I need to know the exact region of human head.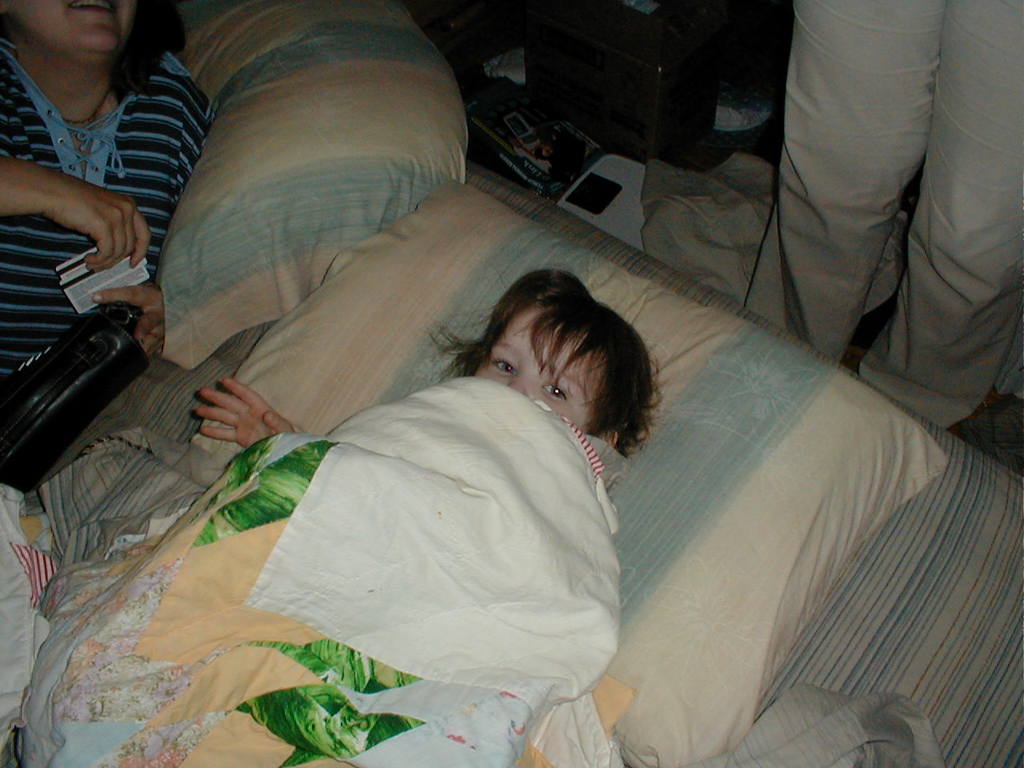
Region: rect(0, 0, 151, 71).
